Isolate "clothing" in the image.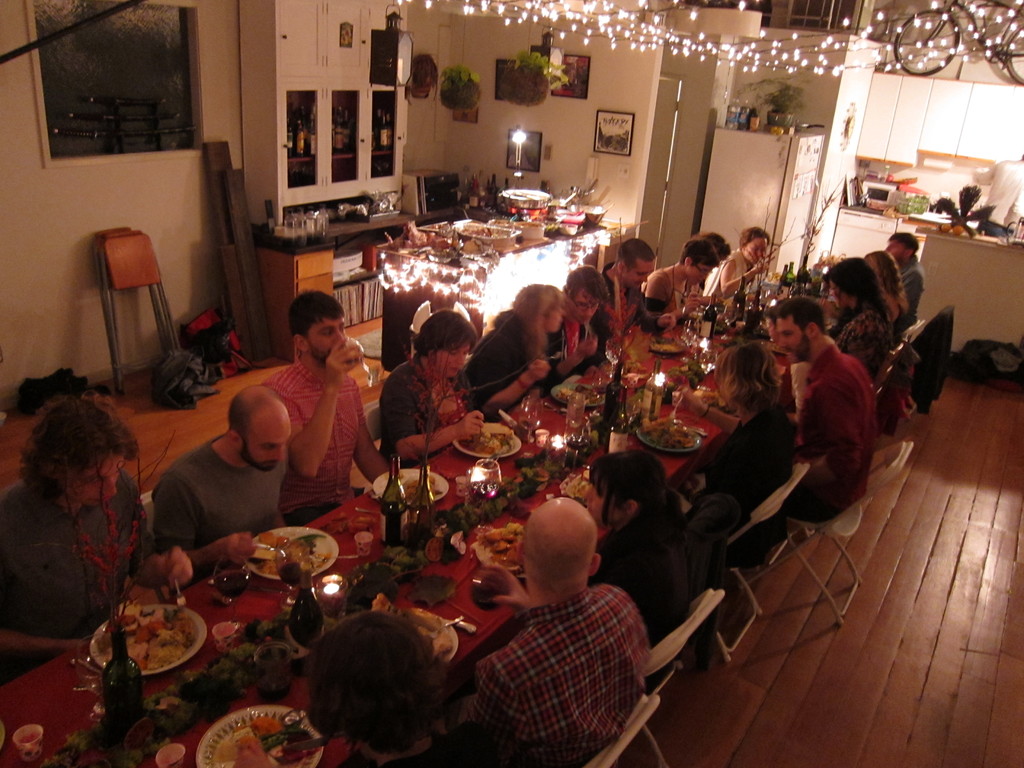
Isolated region: rect(152, 434, 303, 560).
